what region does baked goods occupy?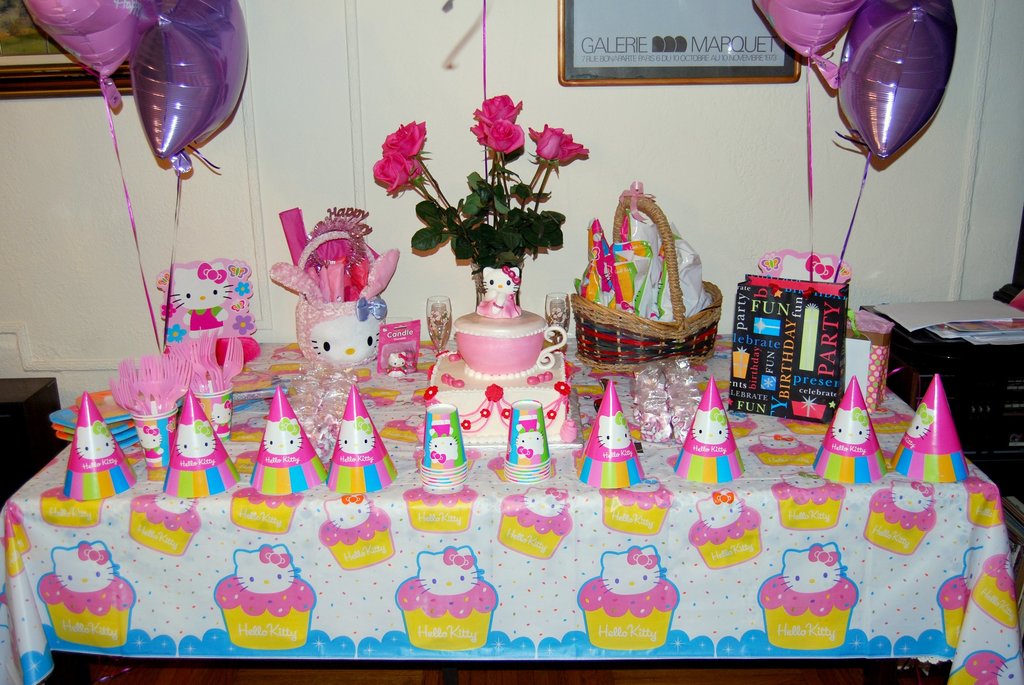
[x1=596, y1=472, x2=675, y2=536].
